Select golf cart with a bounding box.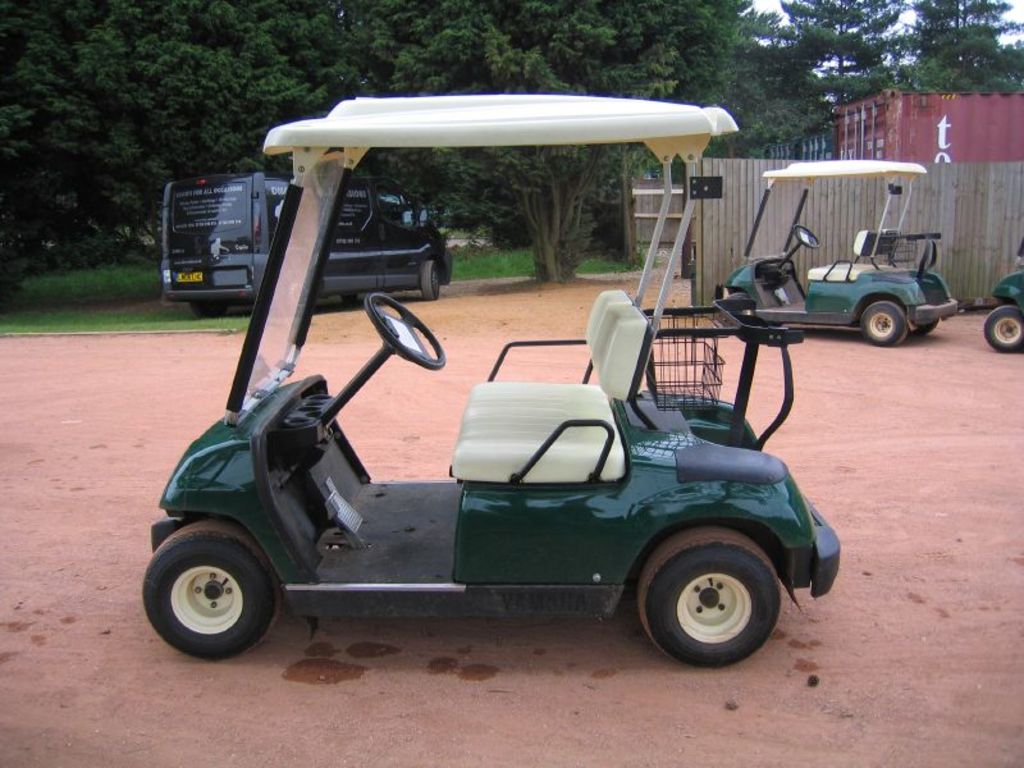
x1=982, y1=236, x2=1023, y2=353.
